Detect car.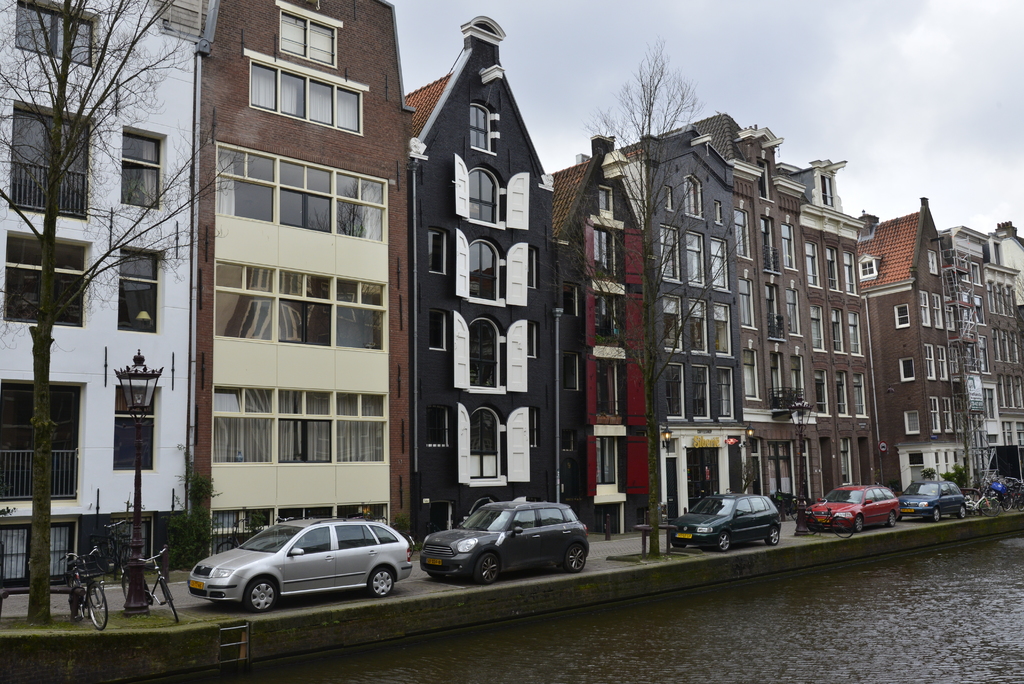
Detected at x1=896, y1=476, x2=966, y2=524.
